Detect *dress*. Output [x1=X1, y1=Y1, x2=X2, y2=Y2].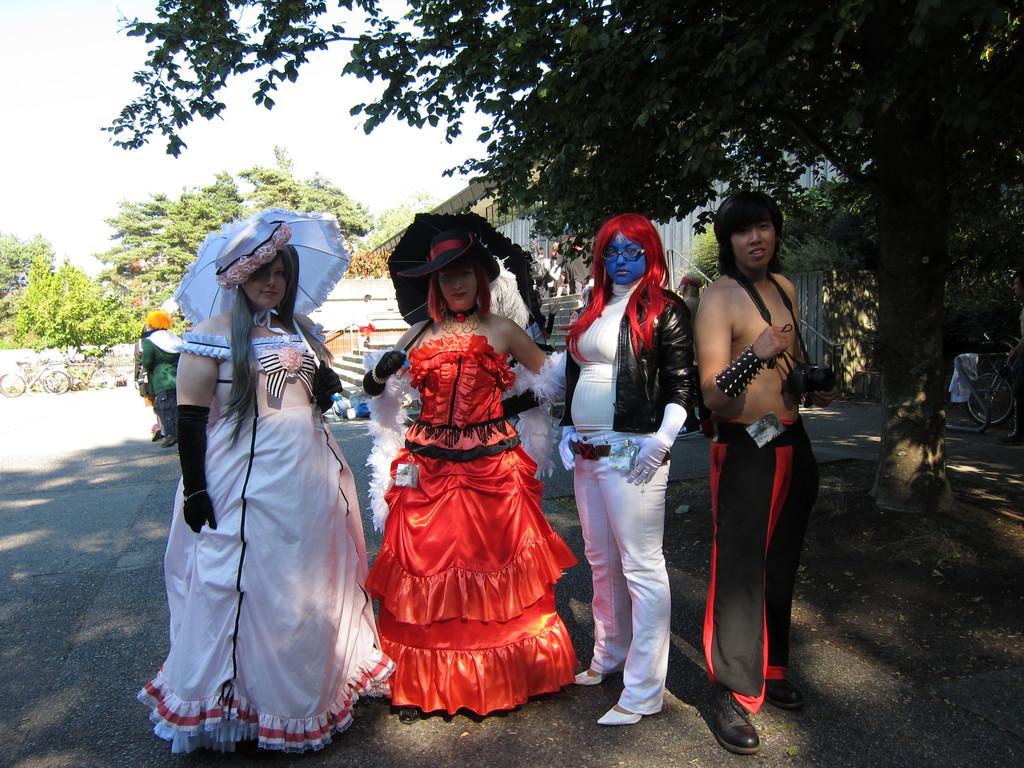
[x1=137, y1=321, x2=397, y2=750].
